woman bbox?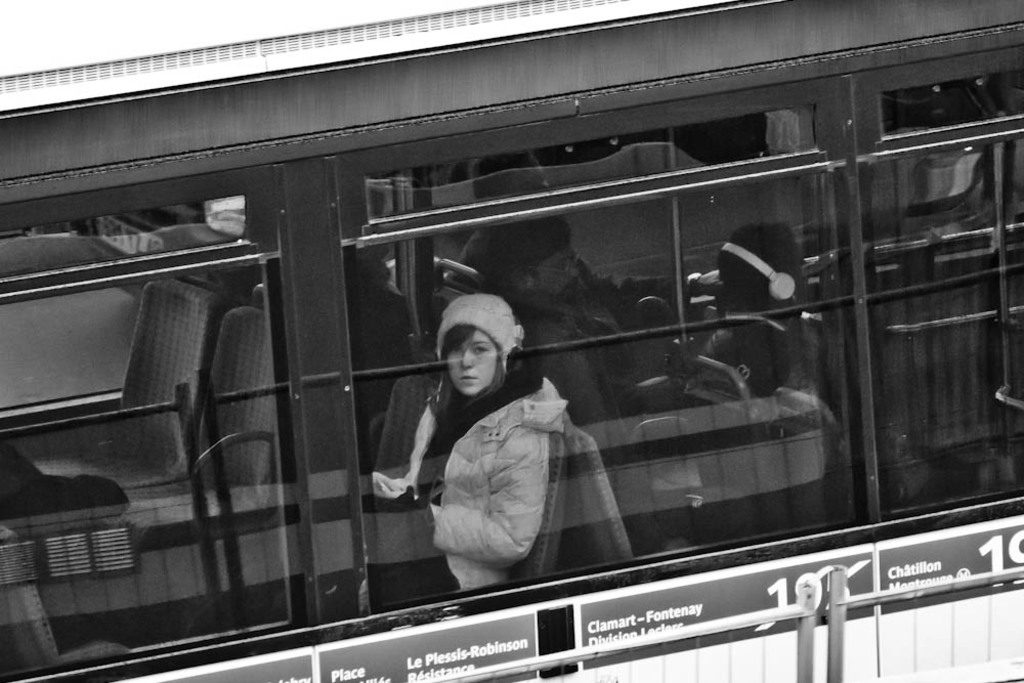
box(370, 266, 600, 607)
